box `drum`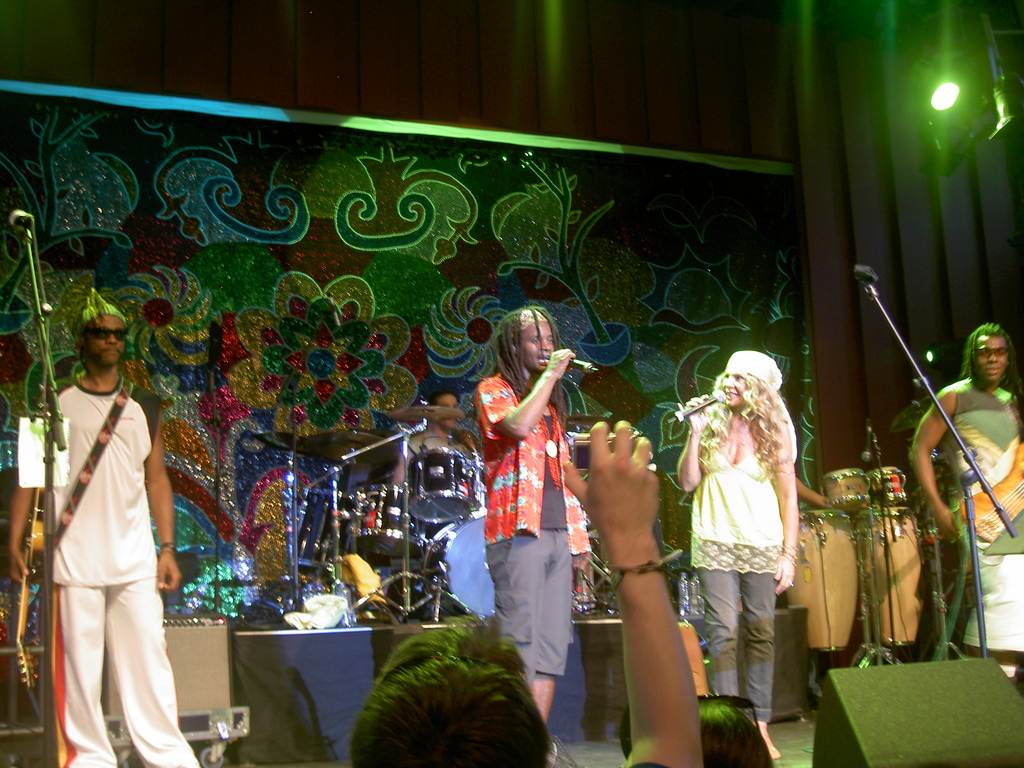
locate(858, 505, 927, 644)
